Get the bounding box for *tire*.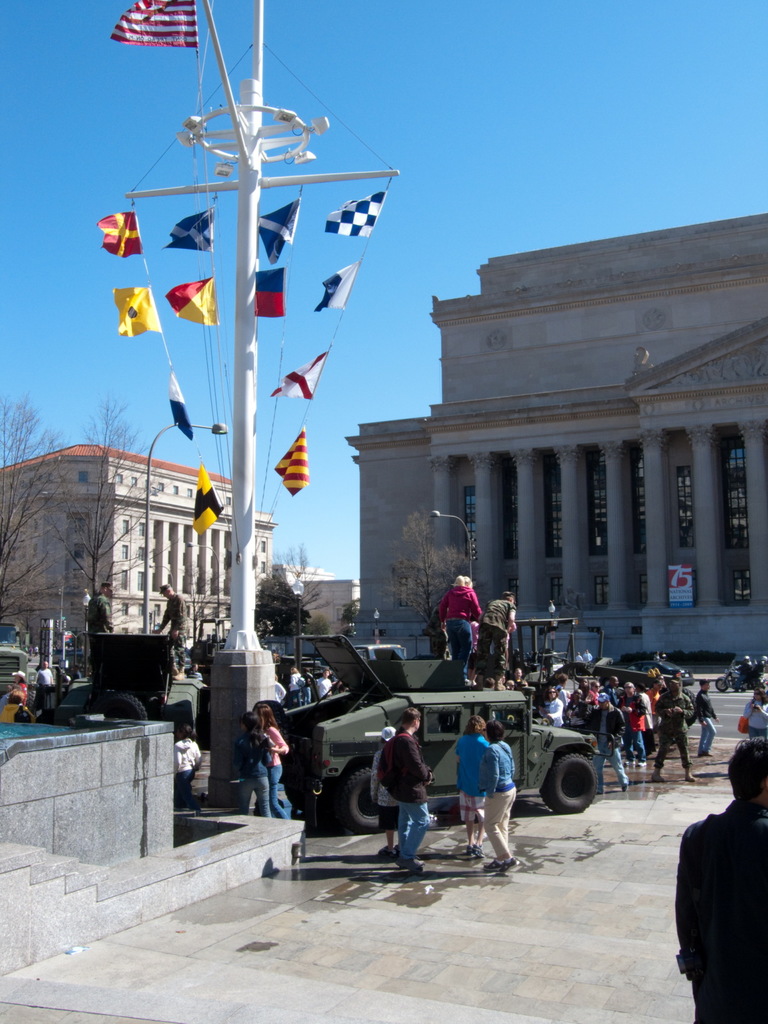
detection(284, 778, 326, 811).
